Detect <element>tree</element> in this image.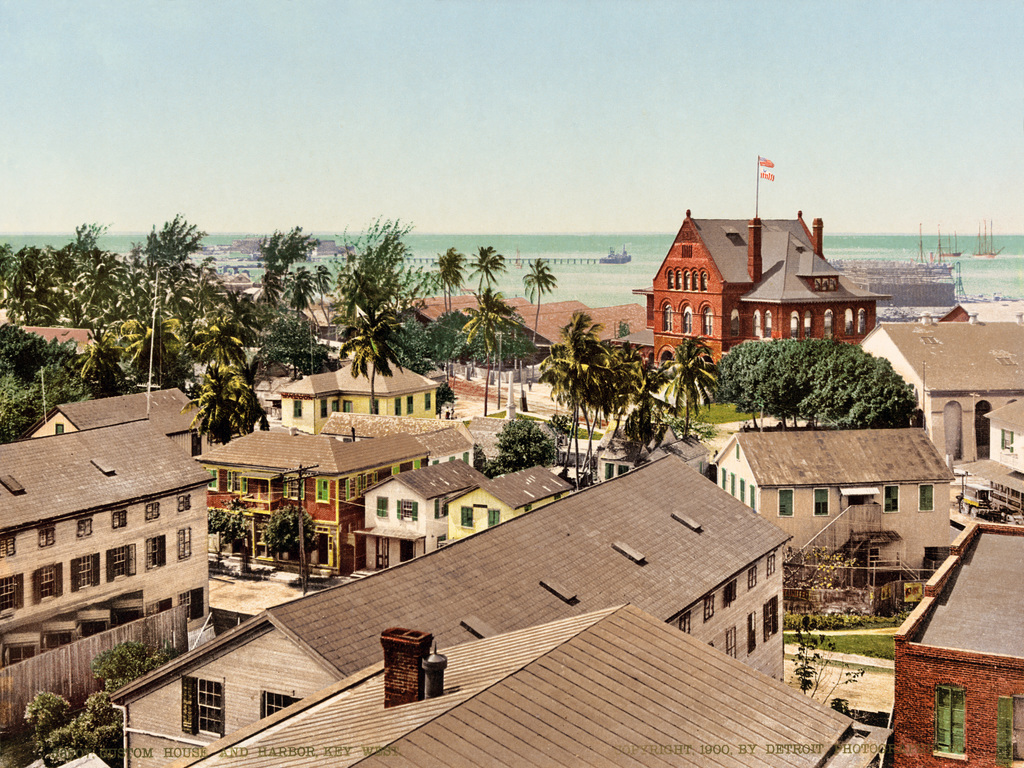
Detection: <bbox>563, 331, 642, 491</bbox>.
